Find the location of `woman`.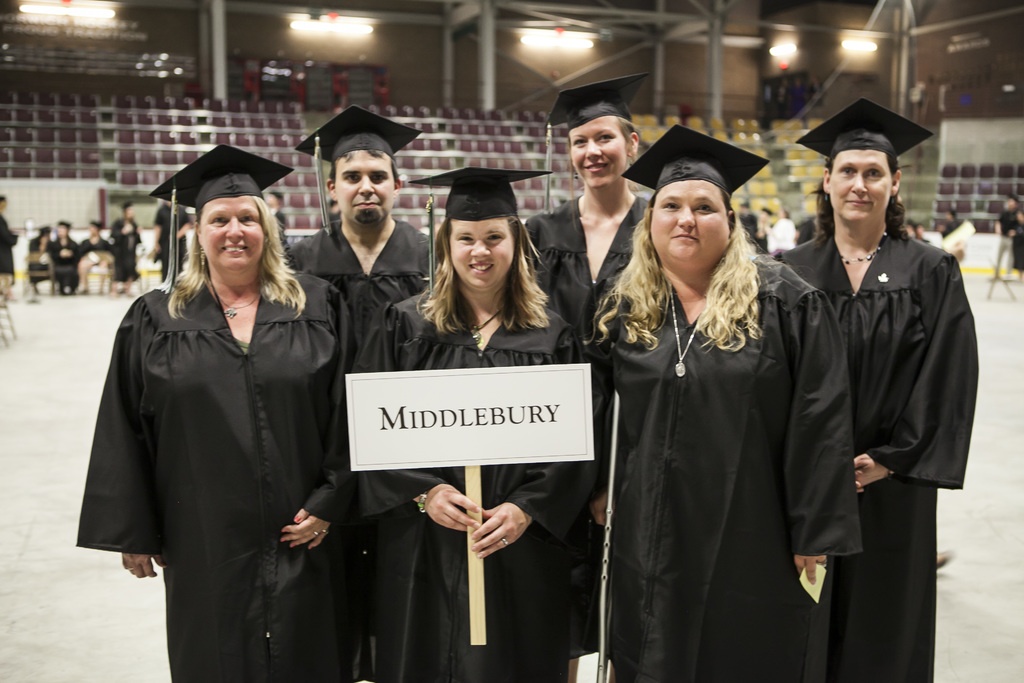
Location: left=600, top=144, right=817, bottom=682.
